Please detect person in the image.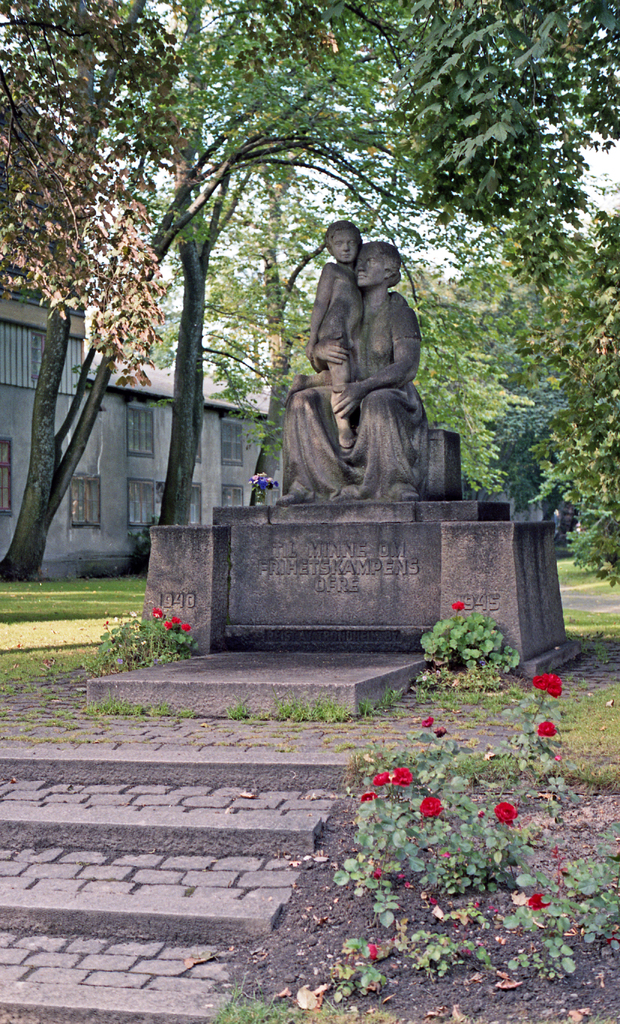
left=292, top=230, right=420, bottom=497.
